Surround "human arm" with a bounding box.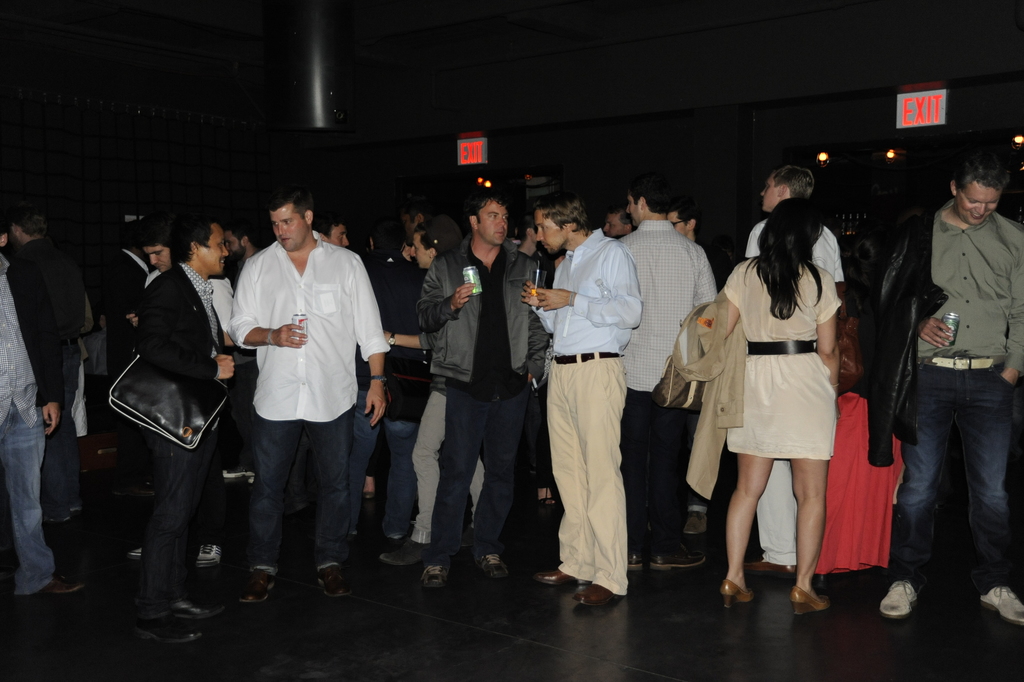
[414,252,479,337].
